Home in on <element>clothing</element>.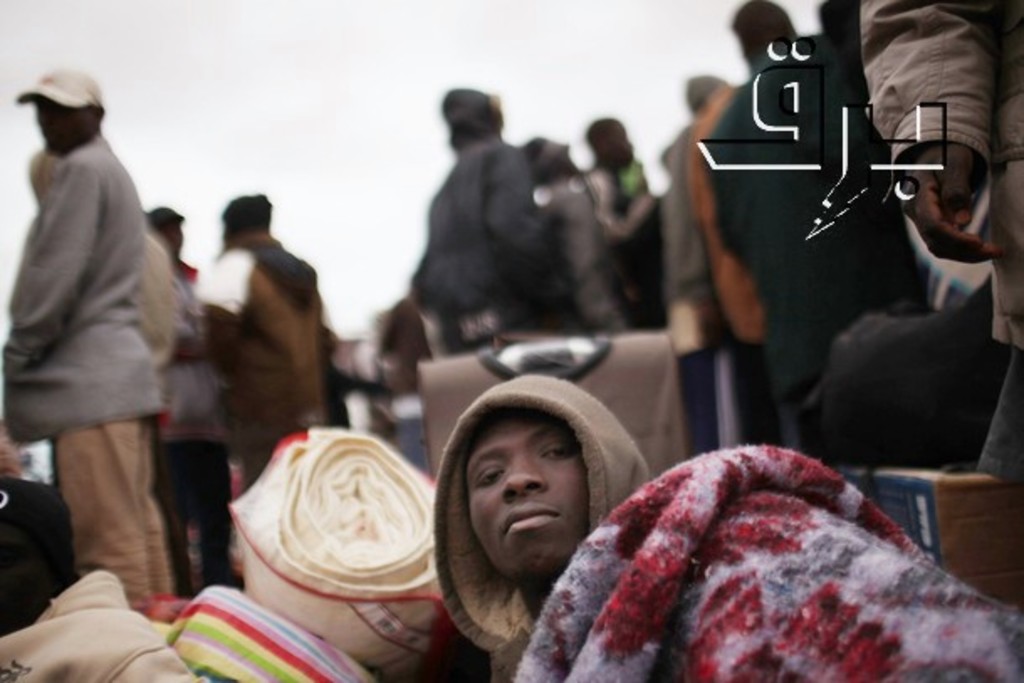
Homed in at l=0, t=126, r=170, b=602.
